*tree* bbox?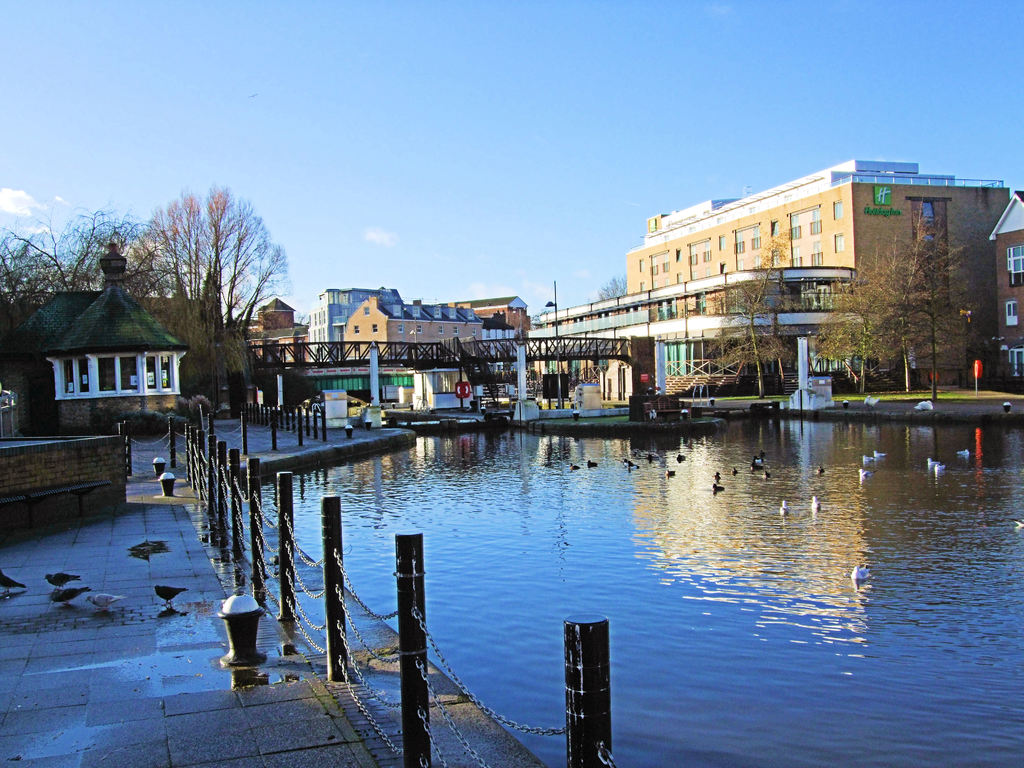
left=131, top=169, right=282, bottom=405
